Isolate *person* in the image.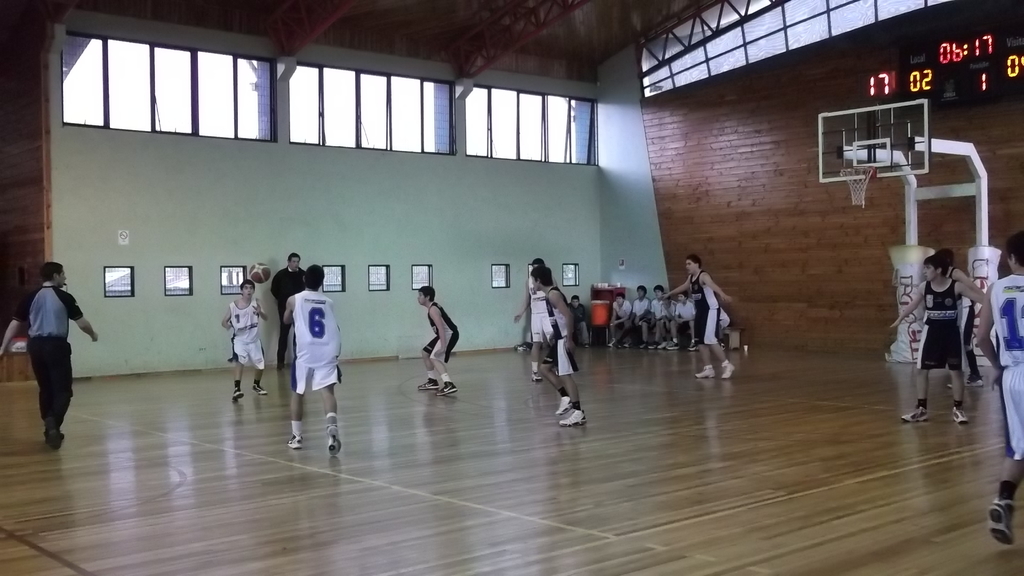
Isolated region: [x1=271, y1=250, x2=316, y2=363].
